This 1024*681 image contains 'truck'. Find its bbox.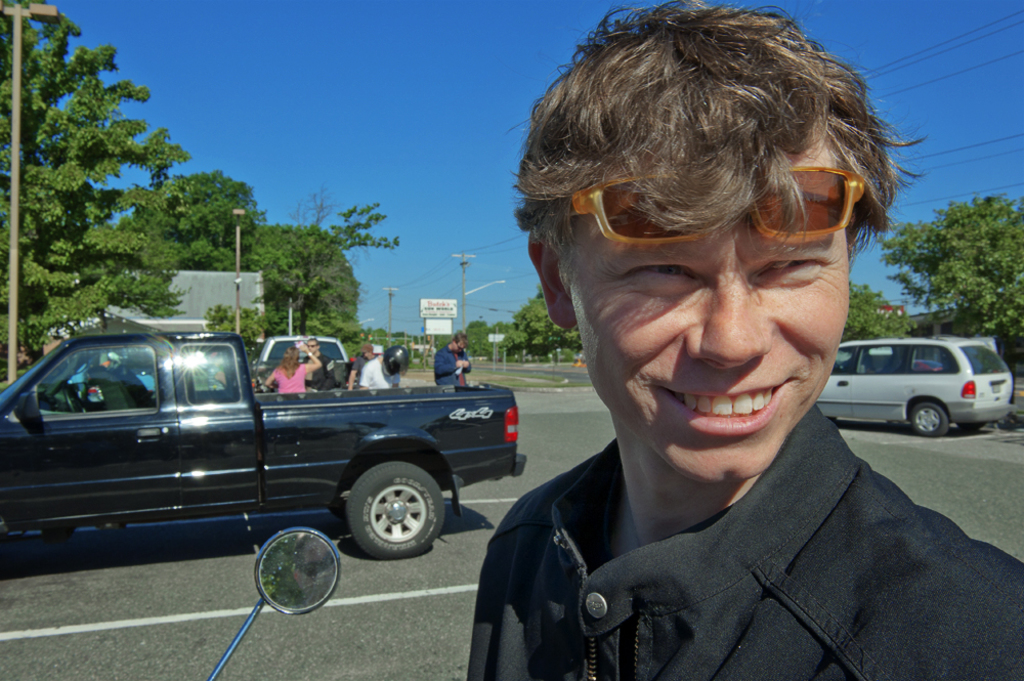
[0,334,547,574].
